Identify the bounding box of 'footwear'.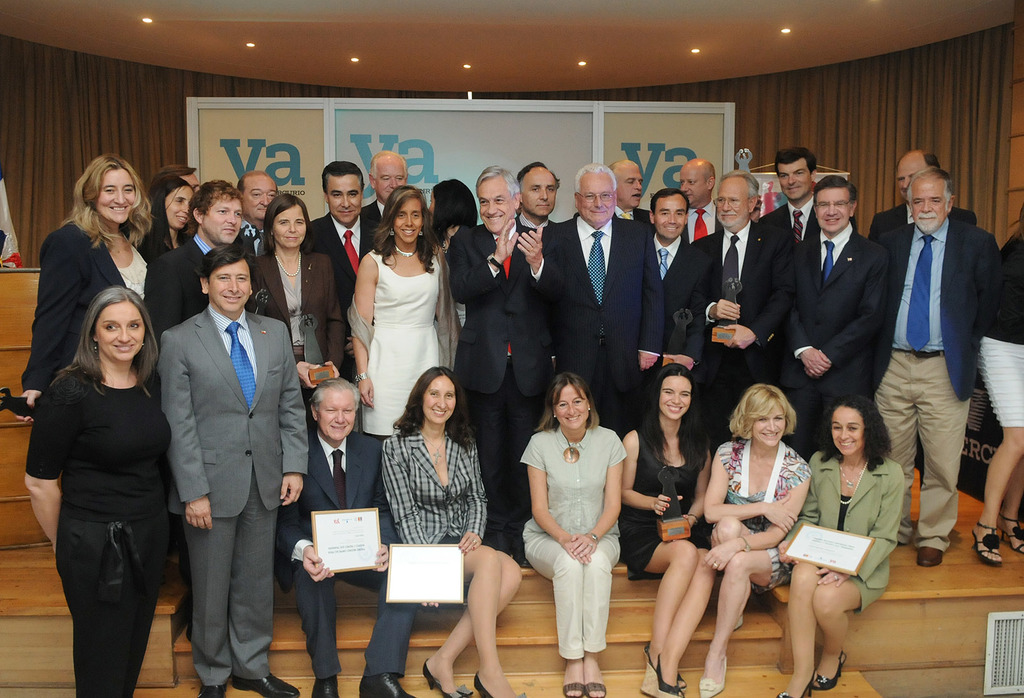
rect(581, 651, 607, 697).
